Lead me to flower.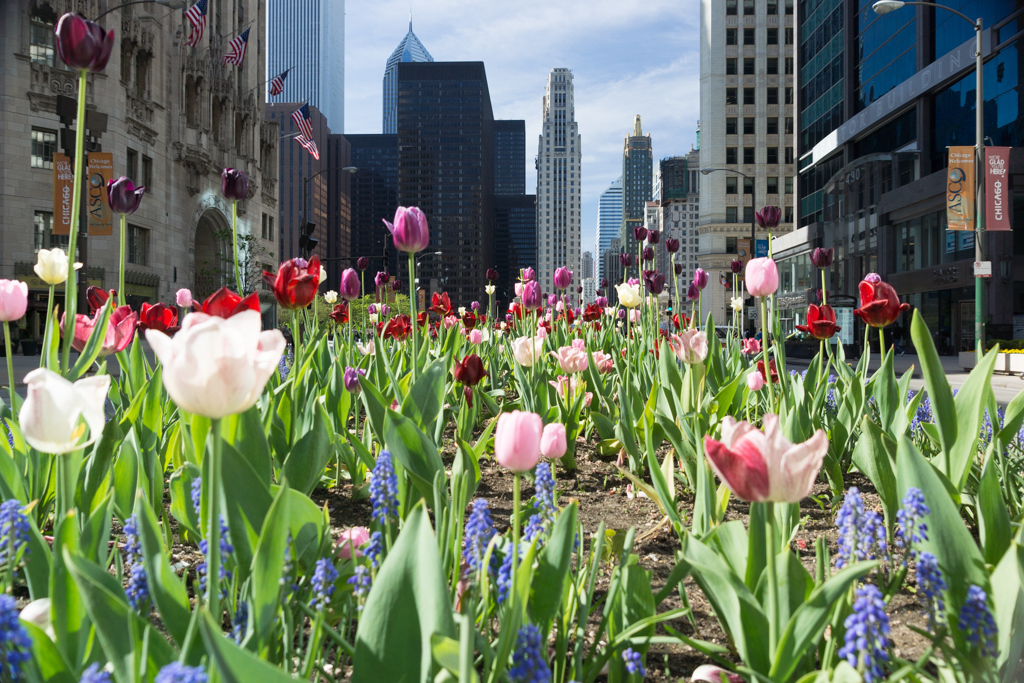
Lead to left=746, top=259, right=778, bottom=298.
